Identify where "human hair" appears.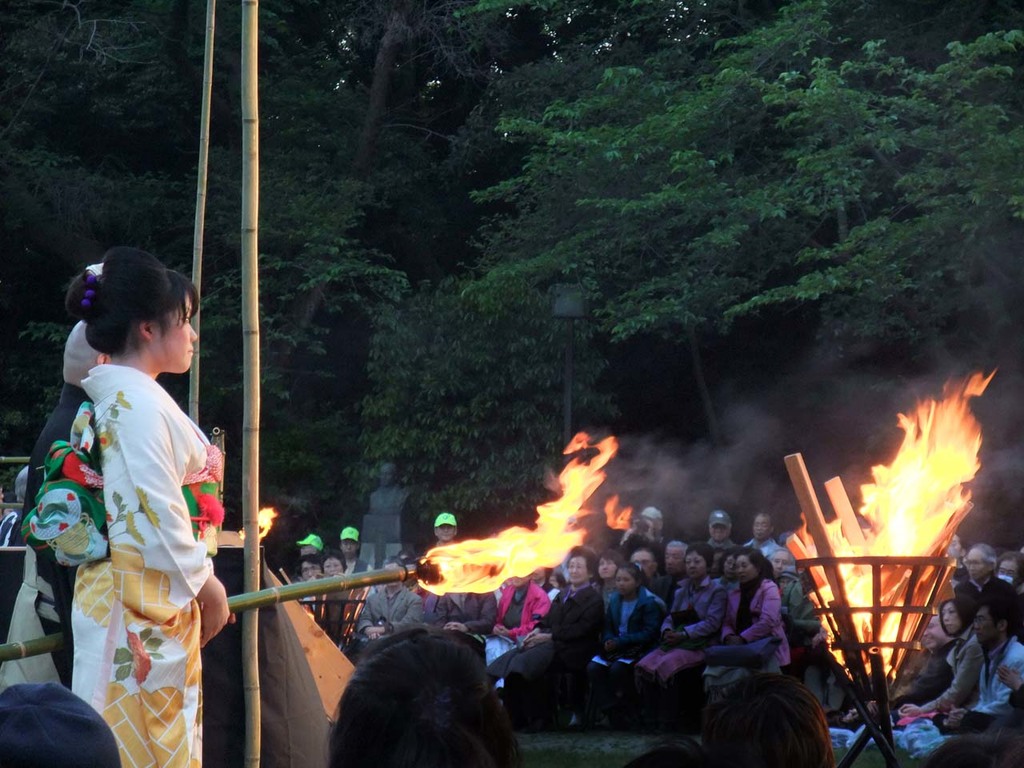
Appears at [x1=383, y1=554, x2=406, y2=570].
